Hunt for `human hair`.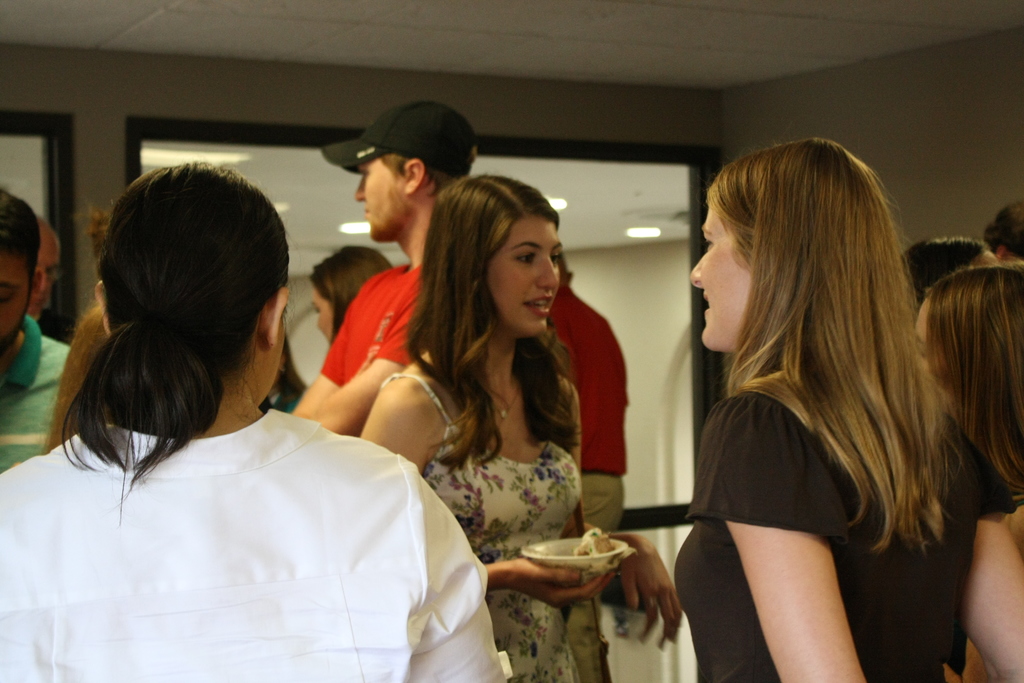
Hunted down at locate(982, 200, 1023, 258).
